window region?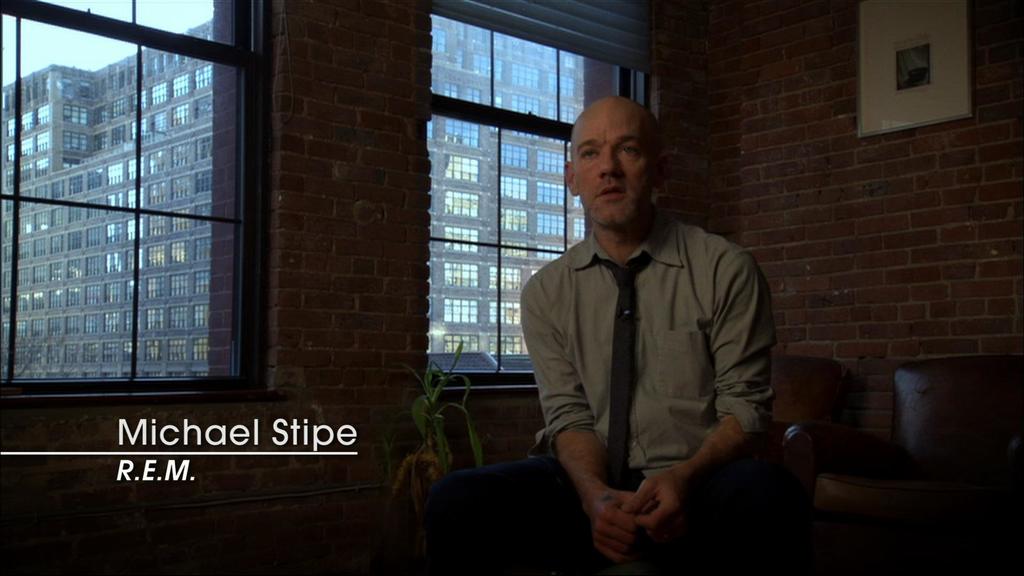
442,193,473,219
